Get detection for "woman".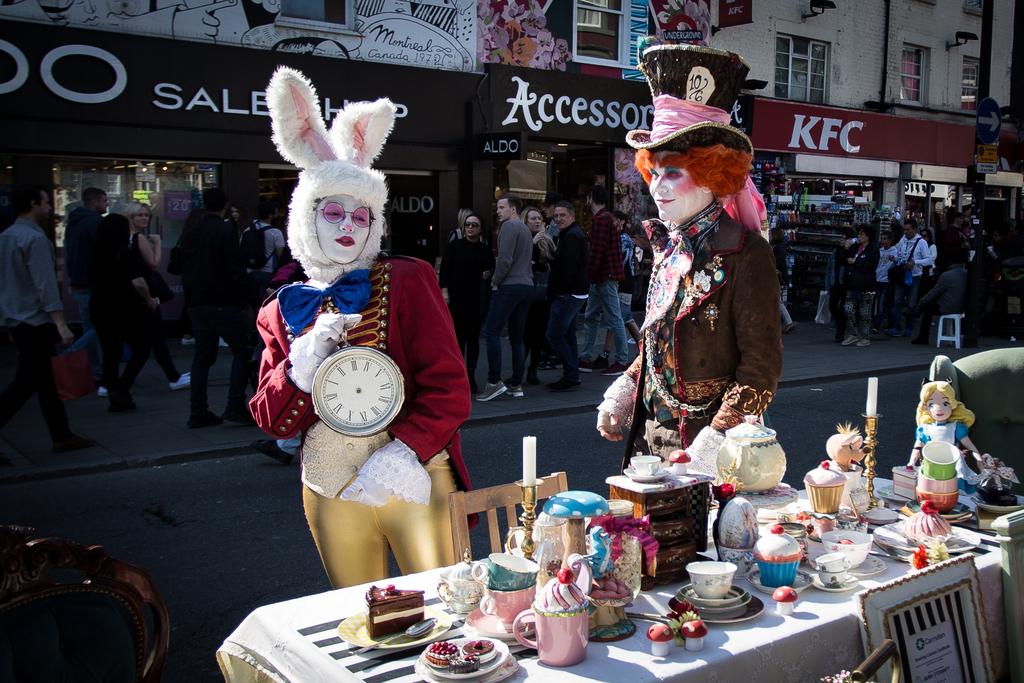
Detection: rect(434, 218, 495, 411).
